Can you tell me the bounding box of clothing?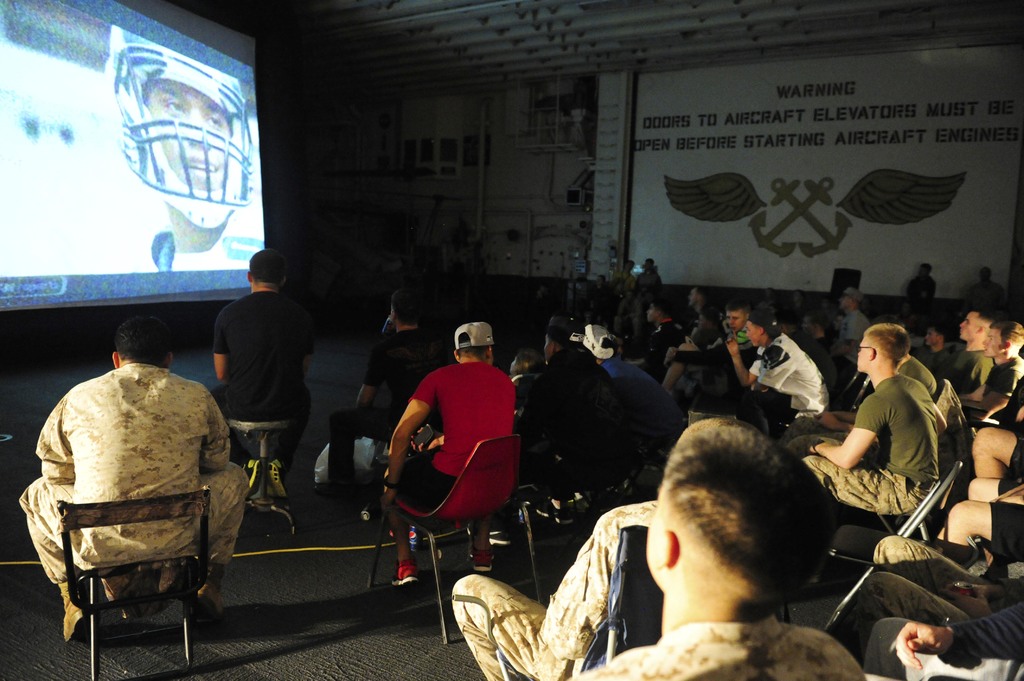
709, 334, 828, 426.
